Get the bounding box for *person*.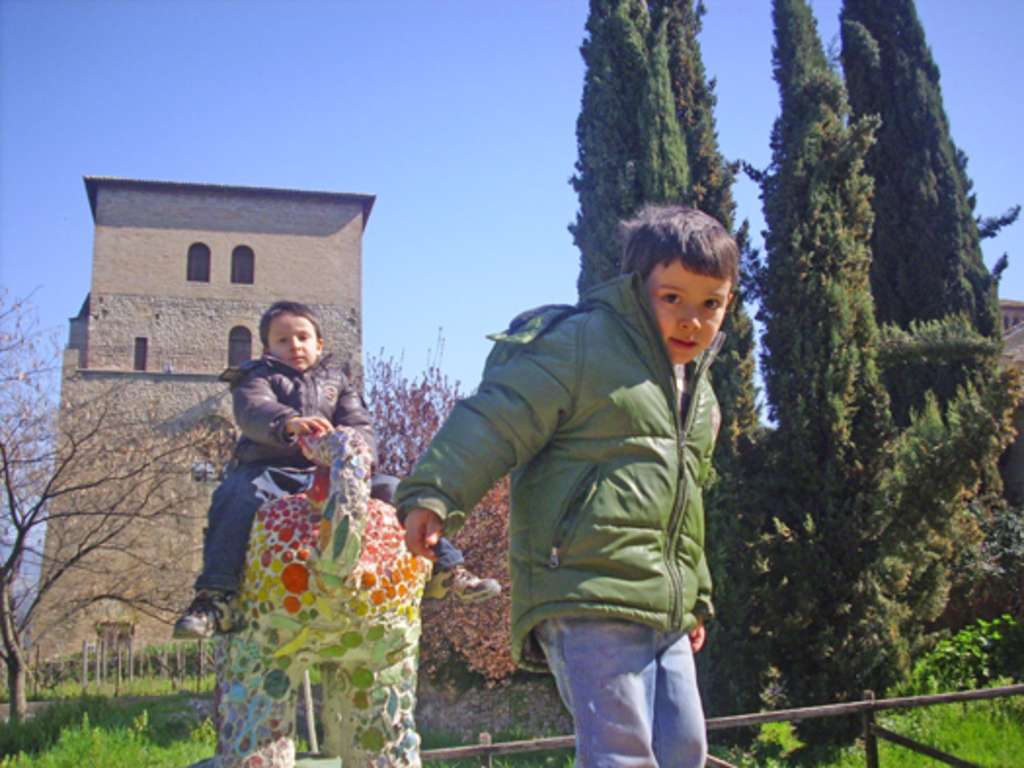
detection(390, 207, 737, 766).
